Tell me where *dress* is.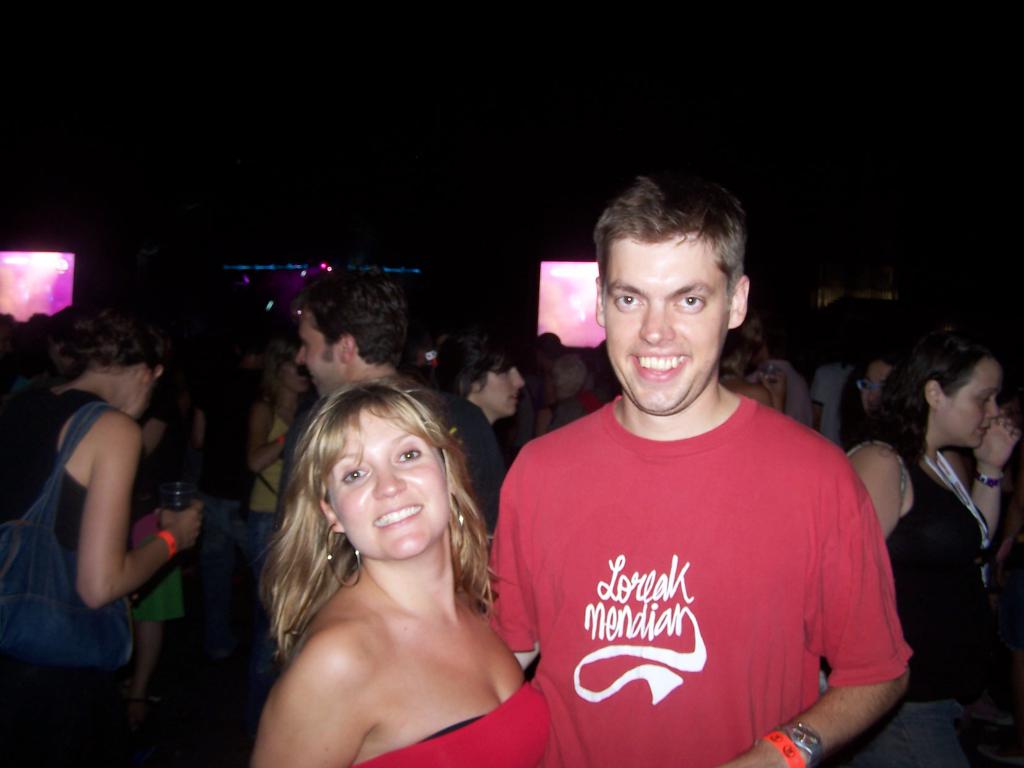
*dress* is at <box>350,677,551,767</box>.
